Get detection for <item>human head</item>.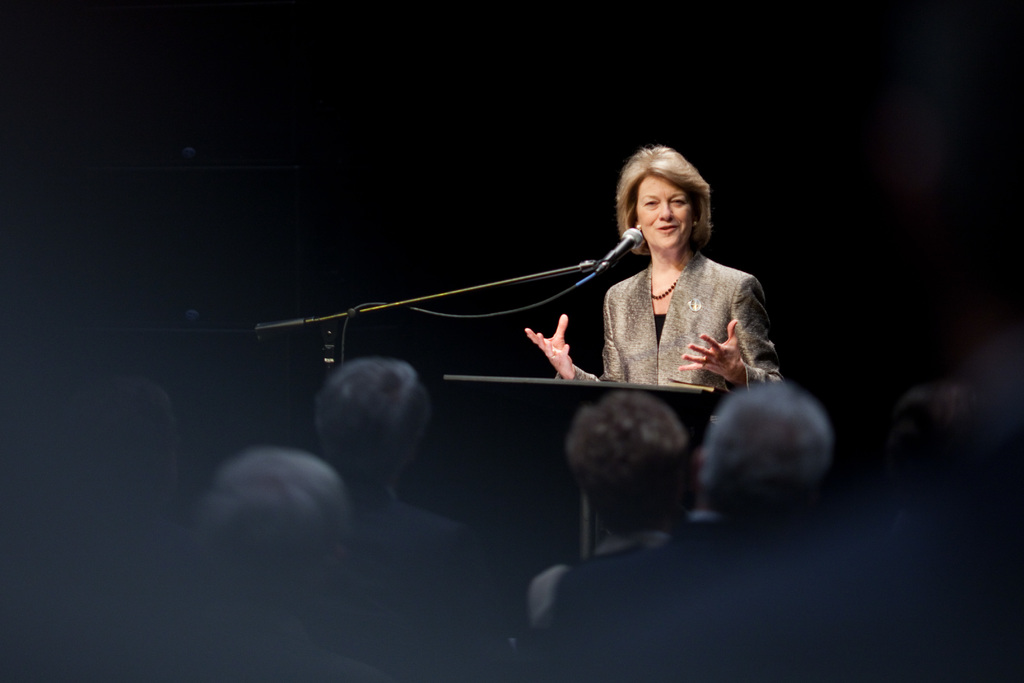
Detection: 59:377:174:517.
